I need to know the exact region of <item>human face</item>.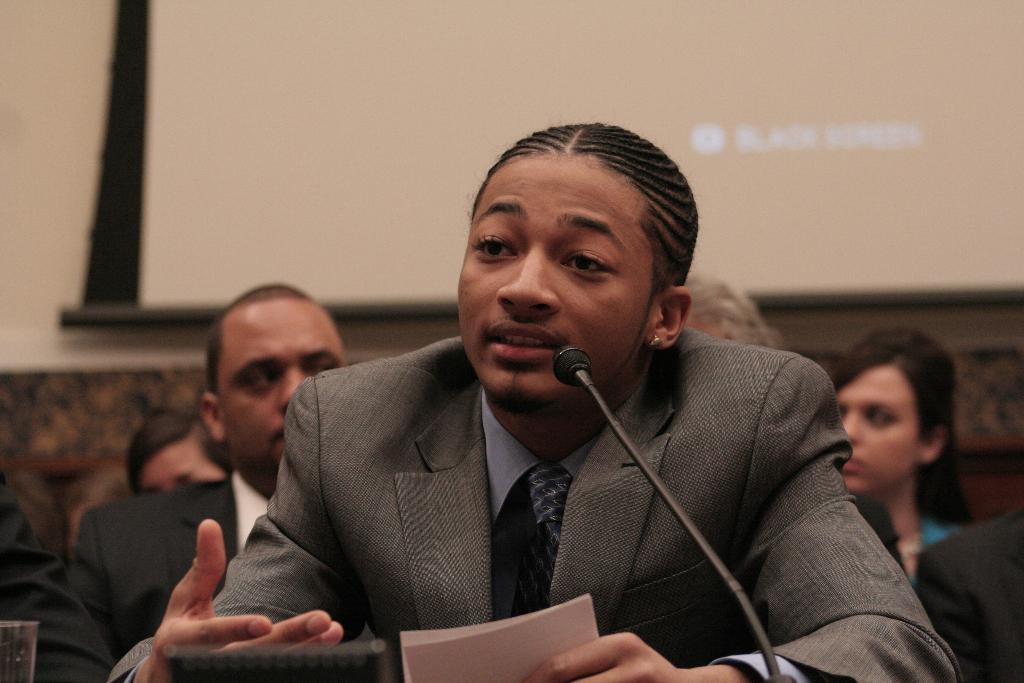
Region: [left=837, top=367, right=918, bottom=493].
